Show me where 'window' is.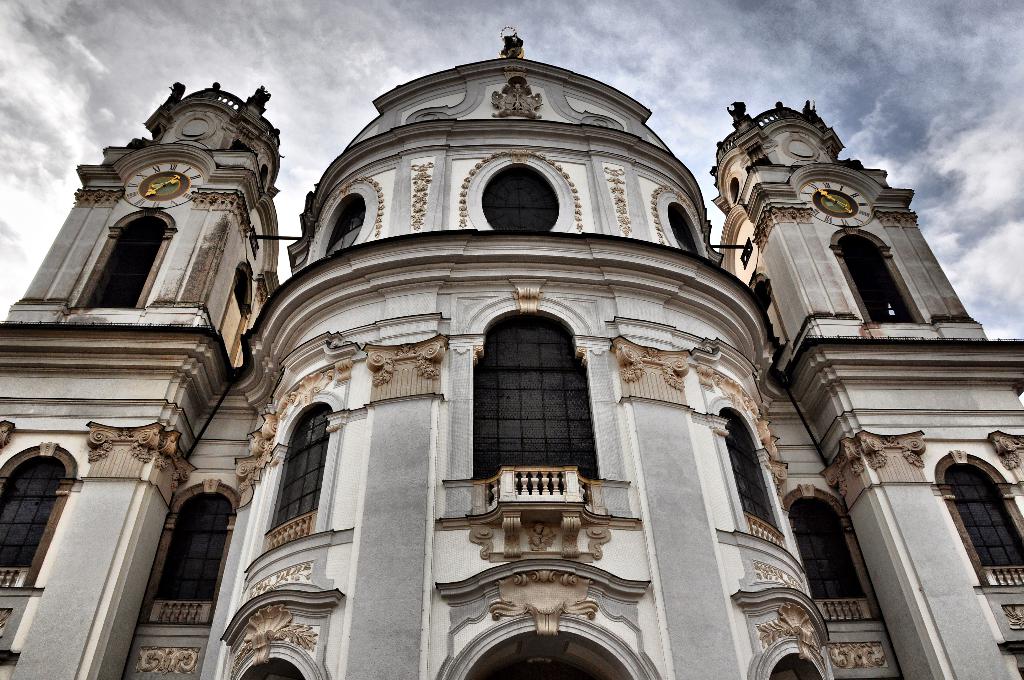
'window' is at <box>89,219,163,309</box>.
